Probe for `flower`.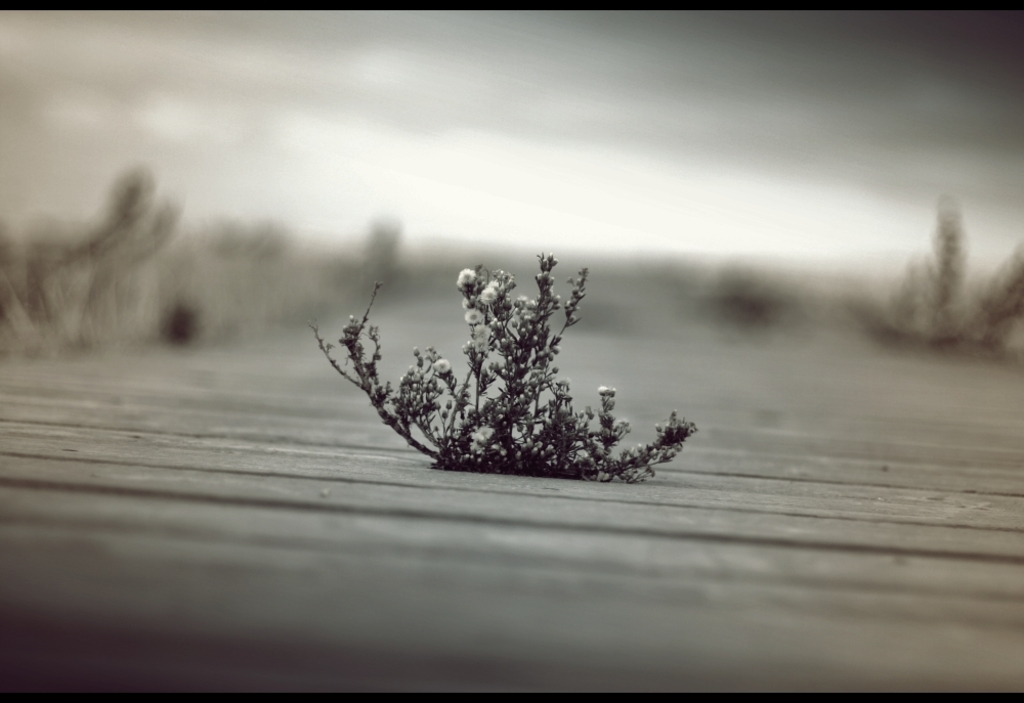
Probe result: [x1=469, y1=424, x2=490, y2=441].
